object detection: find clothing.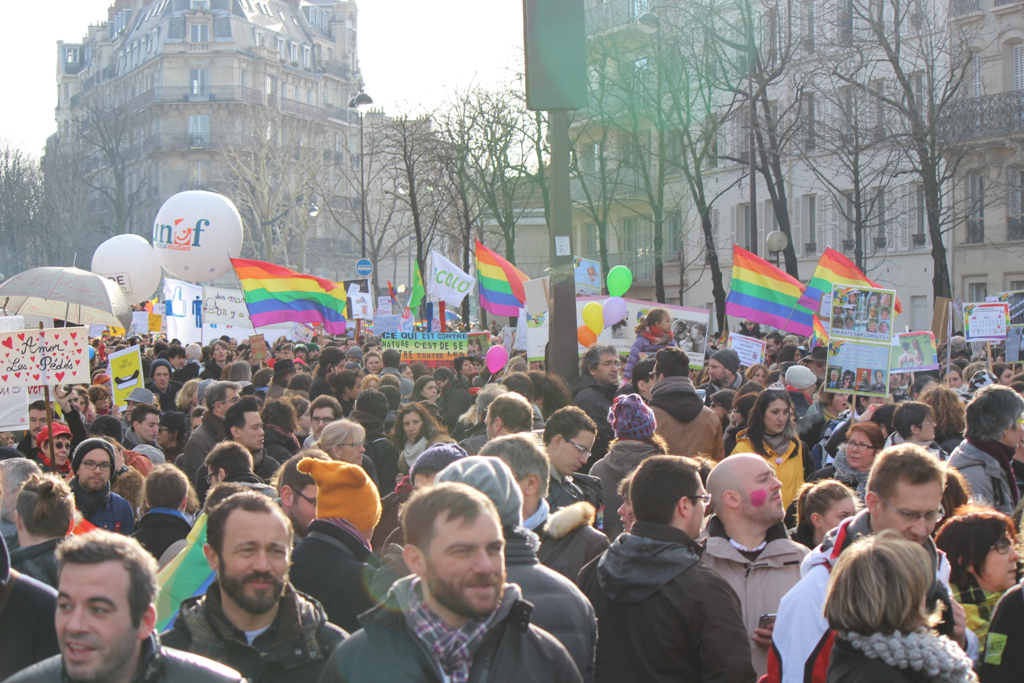
rect(349, 544, 581, 678).
